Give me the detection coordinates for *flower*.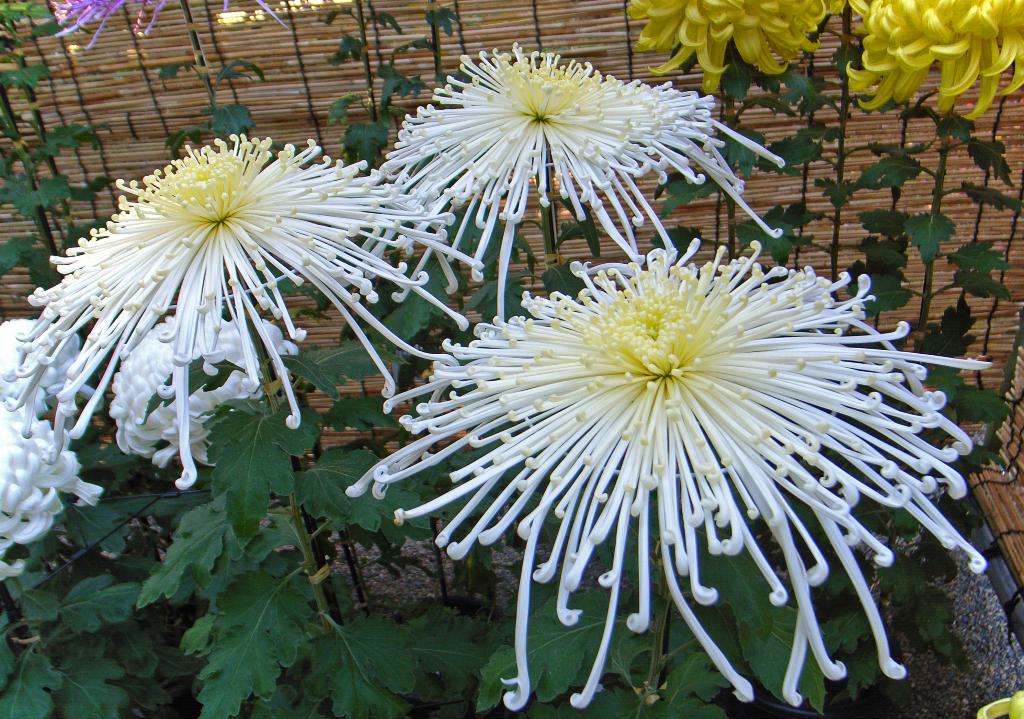
847, 0, 1023, 114.
